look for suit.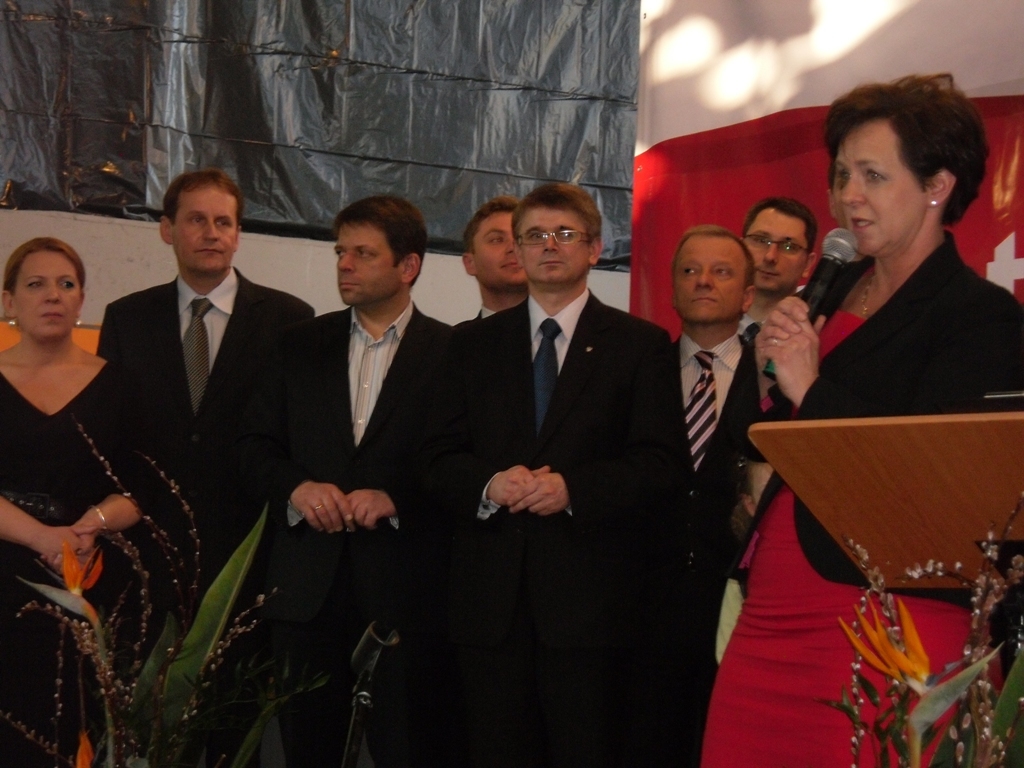
Found: [737,226,1023,617].
